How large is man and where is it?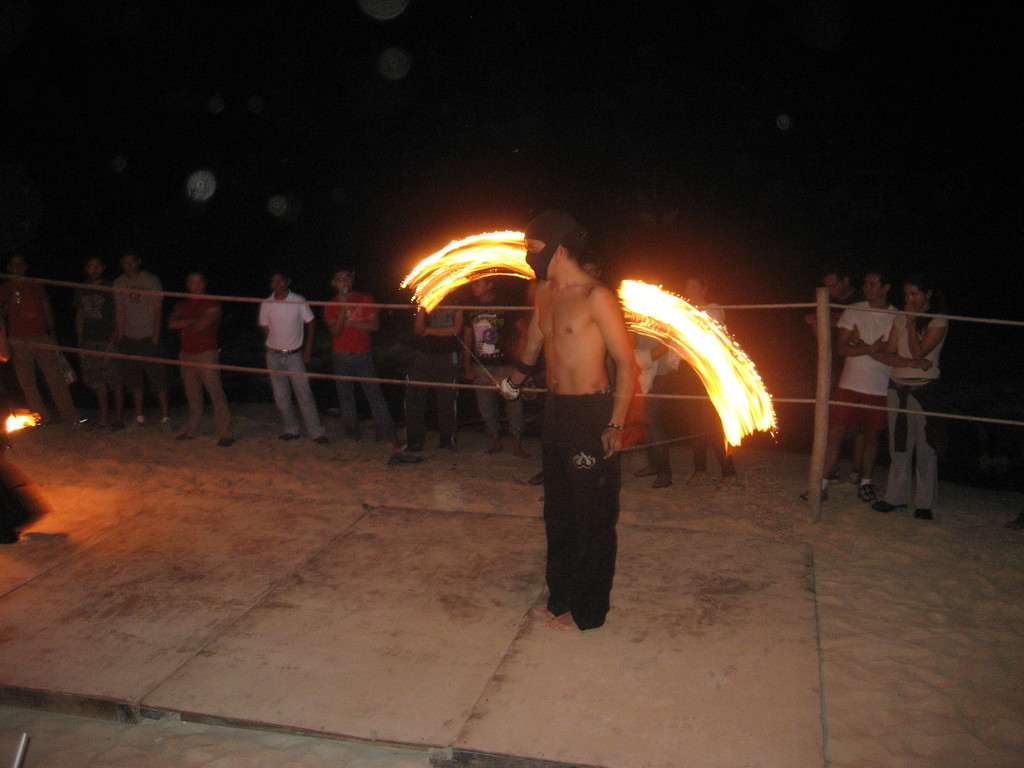
Bounding box: region(399, 288, 465, 454).
